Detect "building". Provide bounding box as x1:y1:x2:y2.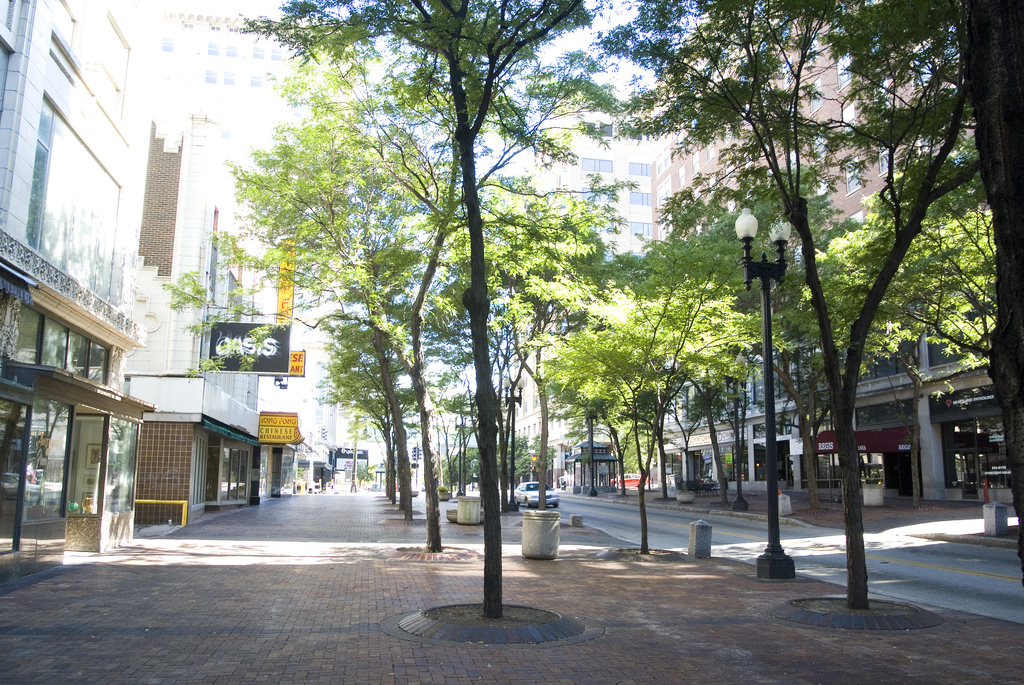
0:0:154:599.
